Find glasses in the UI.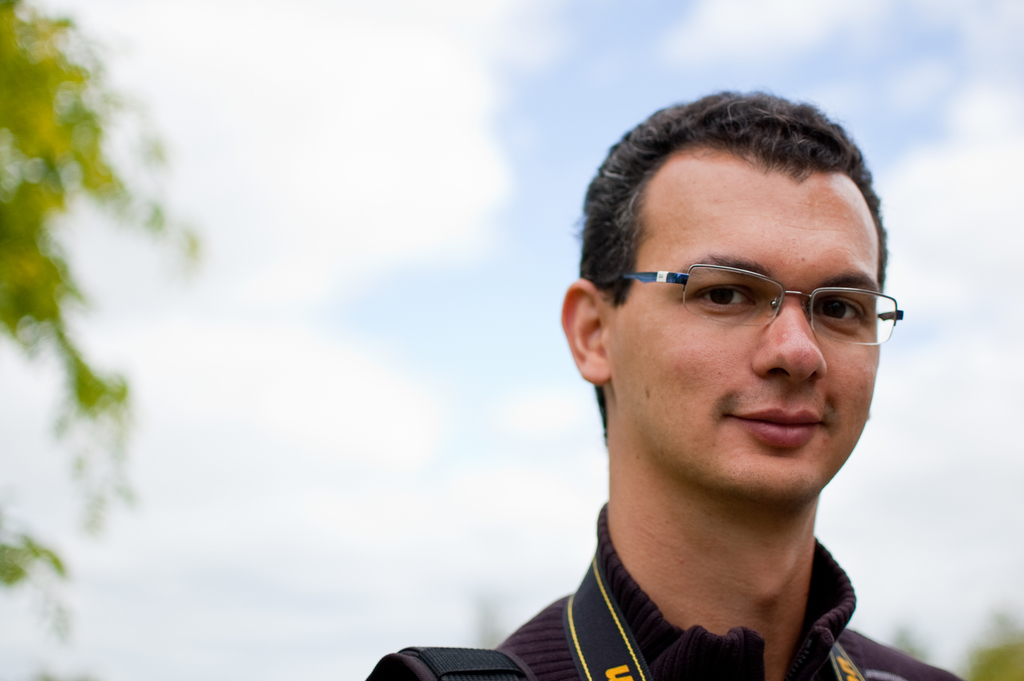
UI element at 625 253 906 349.
